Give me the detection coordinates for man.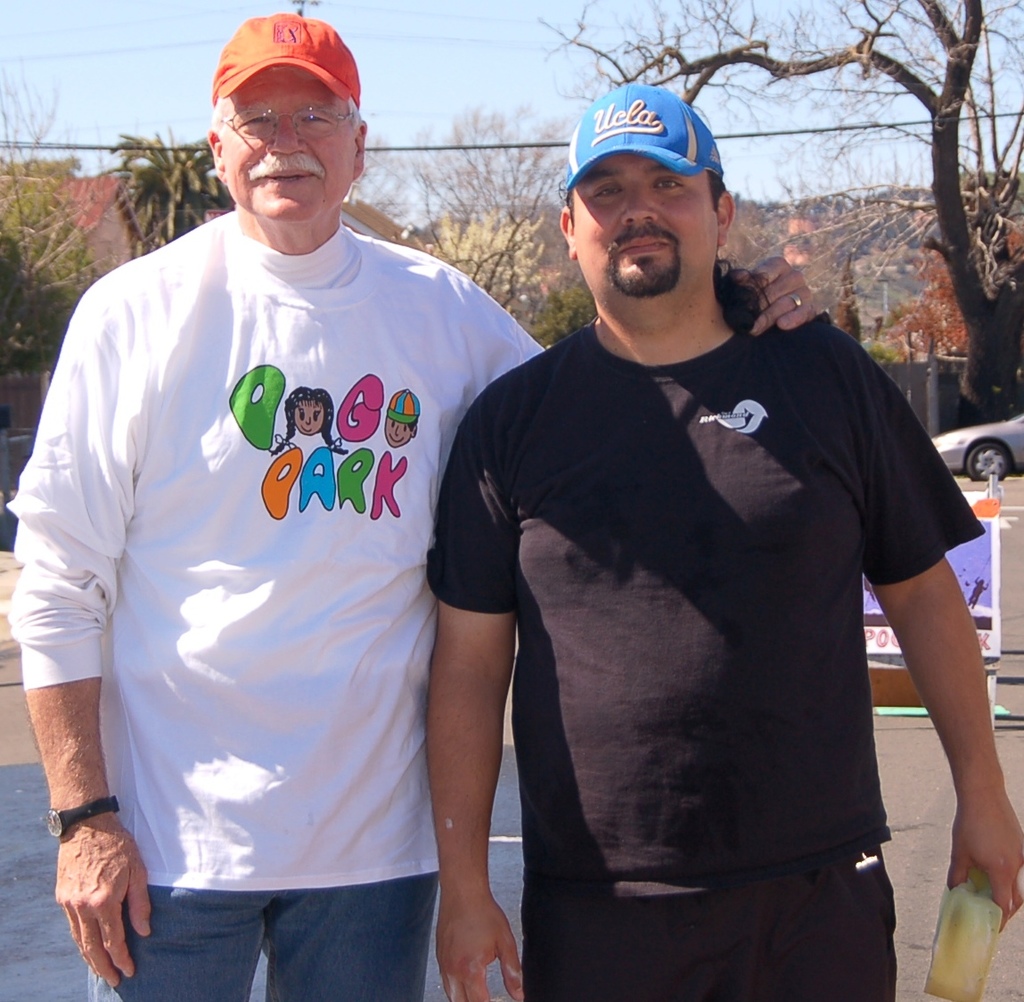
bbox=(423, 82, 1023, 999).
